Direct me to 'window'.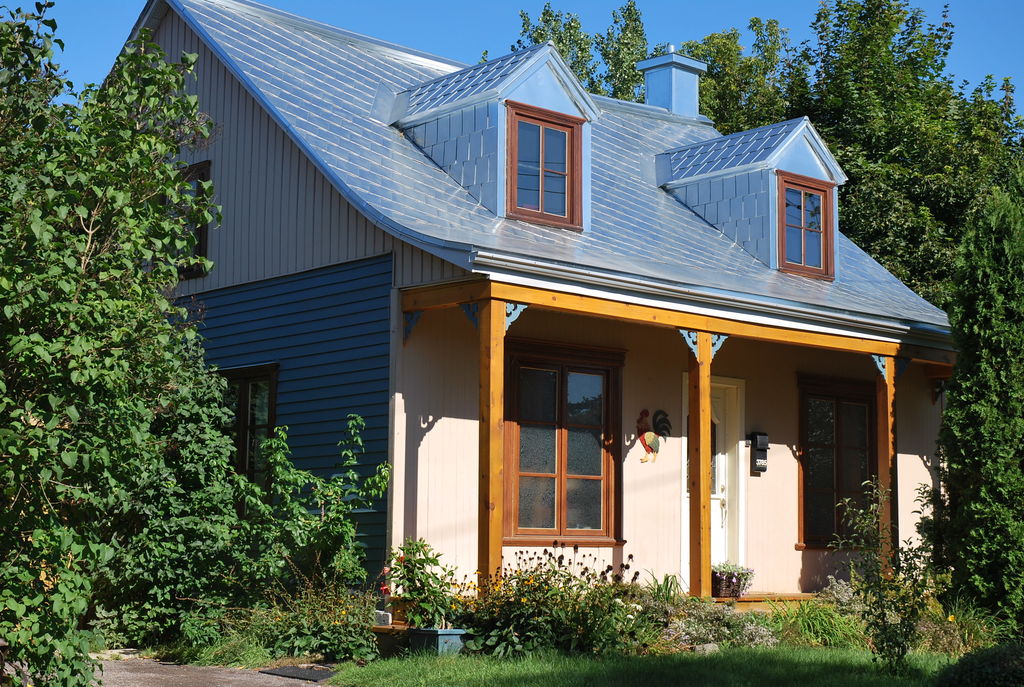
Direction: pyautogui.locateOnScreen(205, 356, 271, 472).
